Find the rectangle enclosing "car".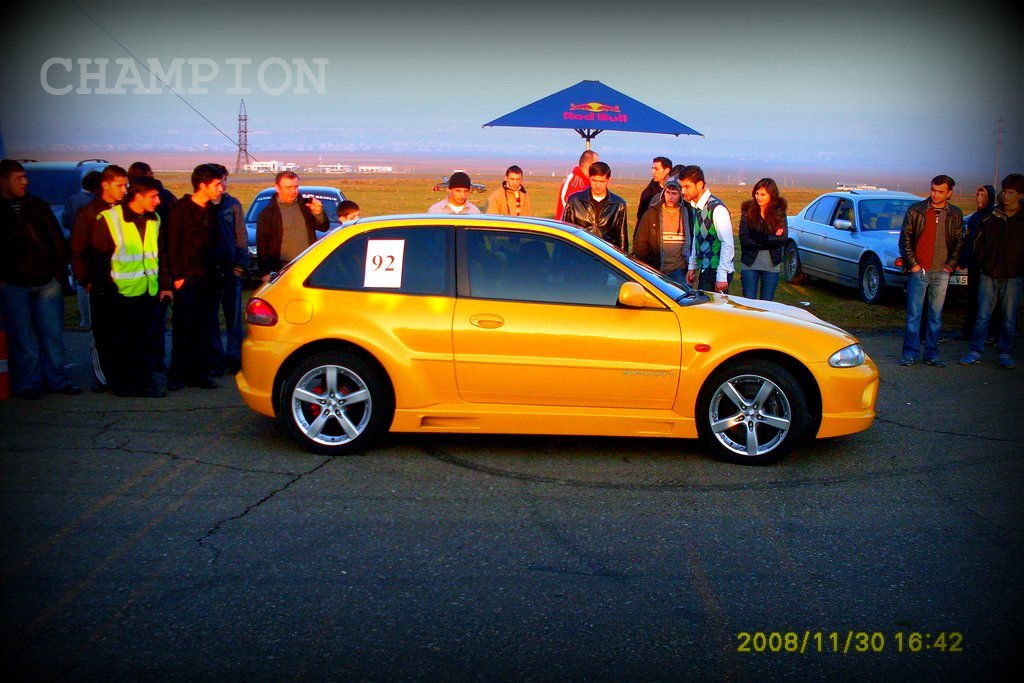
x1=783 y1=183 x2=970 y2=307.
